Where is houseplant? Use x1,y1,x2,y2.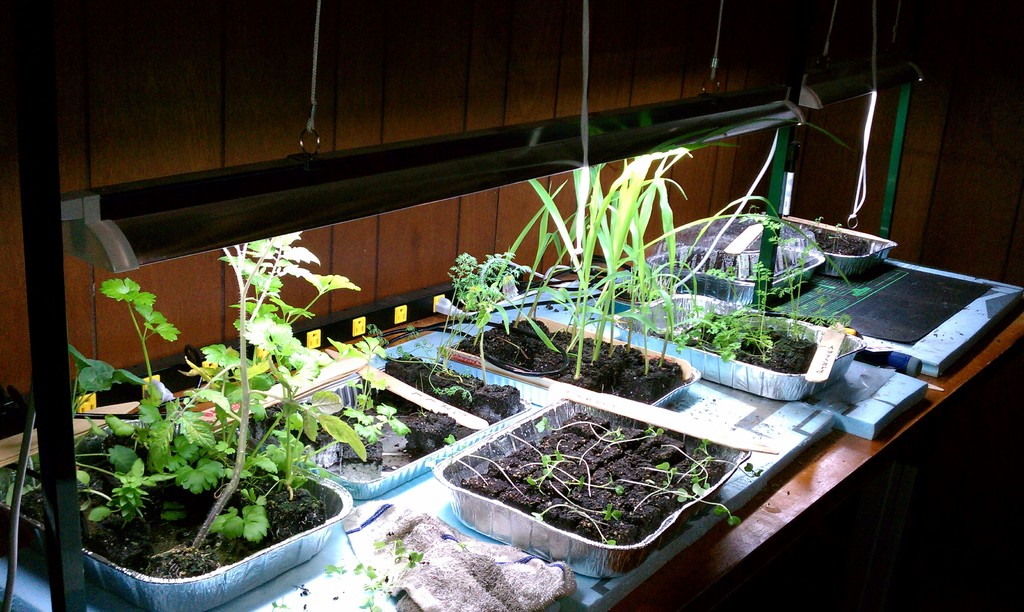
442,118,851,409.
